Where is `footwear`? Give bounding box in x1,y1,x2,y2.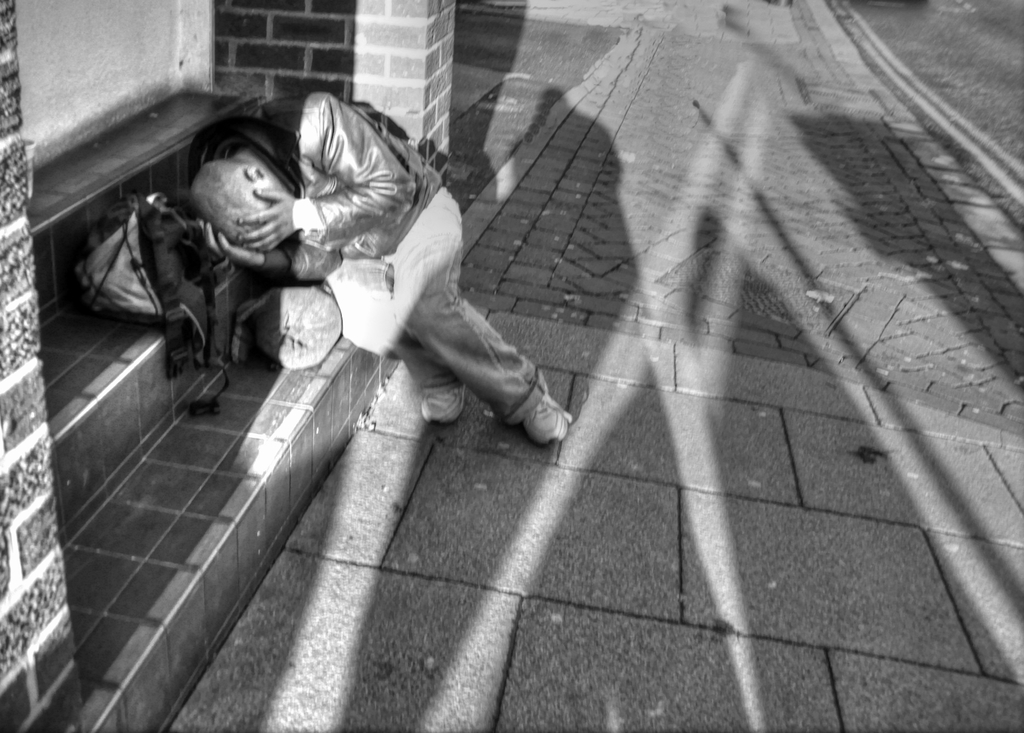
512,380,579,449.
